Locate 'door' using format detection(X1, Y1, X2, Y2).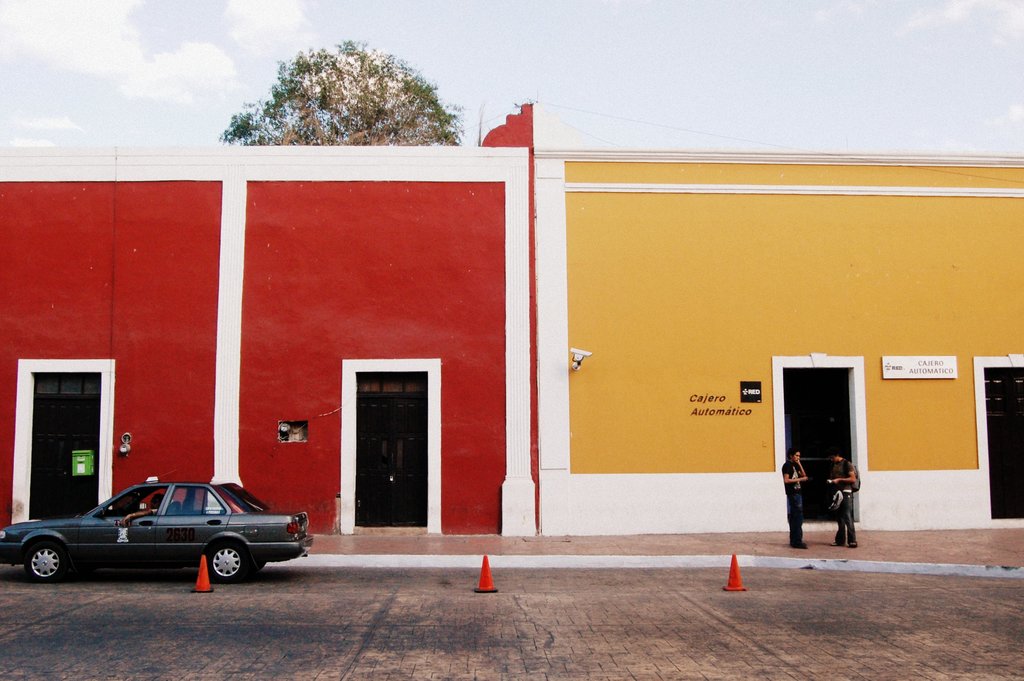
detection(783, 369, 856, 530).
